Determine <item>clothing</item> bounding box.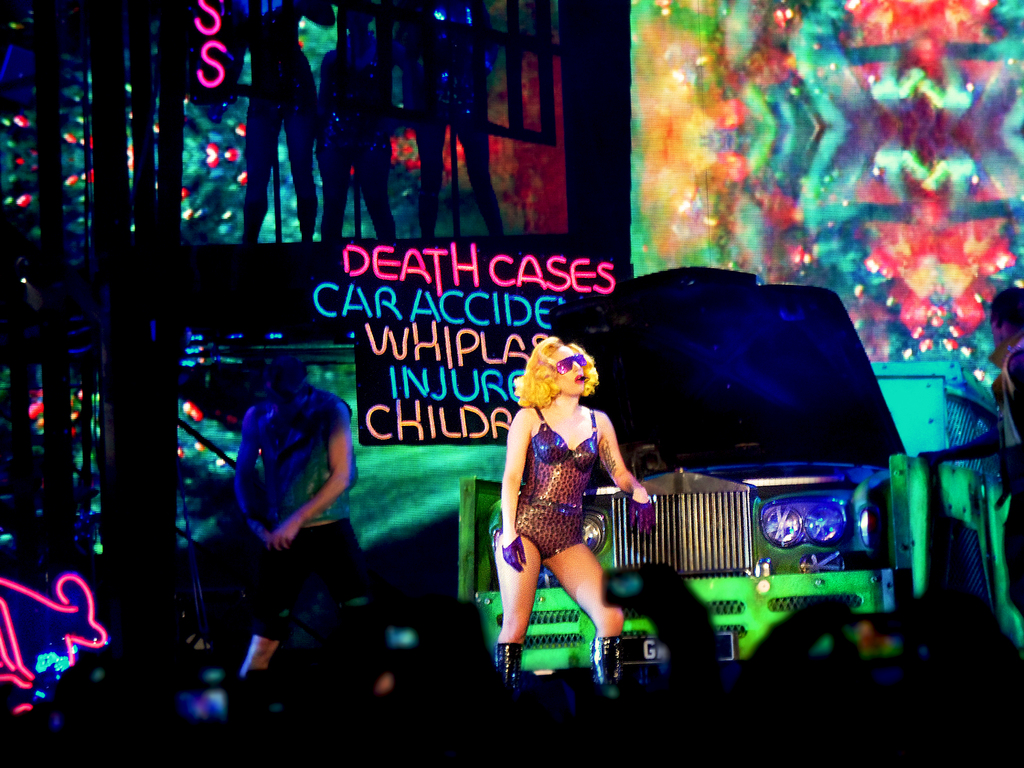
Determined: l=255, t=385, r=364, b=627.
